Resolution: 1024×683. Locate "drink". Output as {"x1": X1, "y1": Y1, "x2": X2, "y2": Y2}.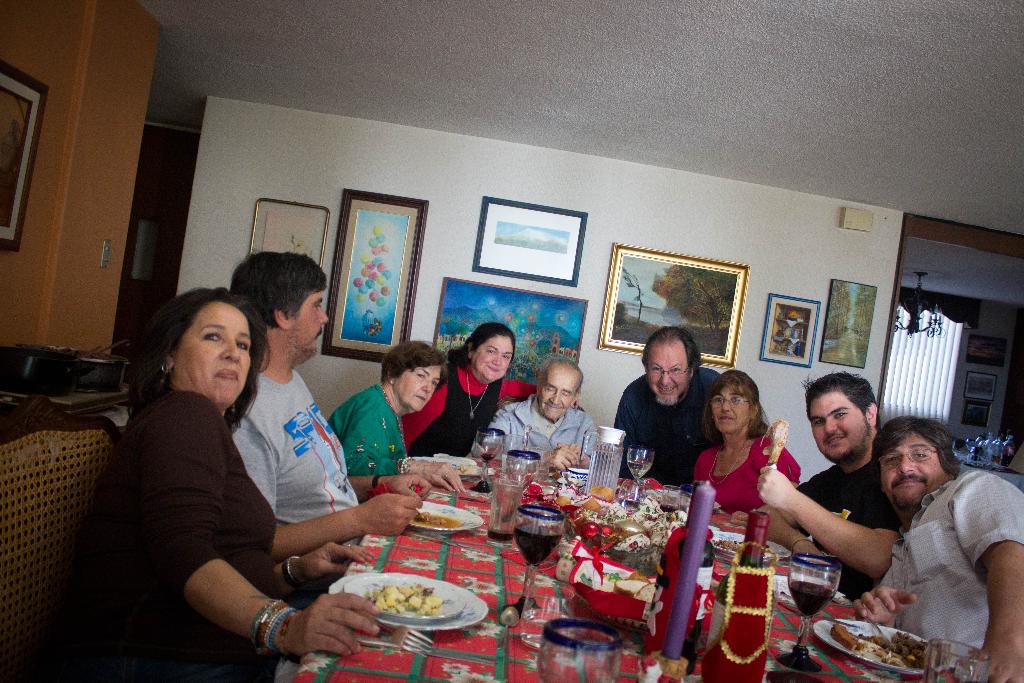
{"x1": 581, "y1": 446, "x2": 621, "y2": 495}.
